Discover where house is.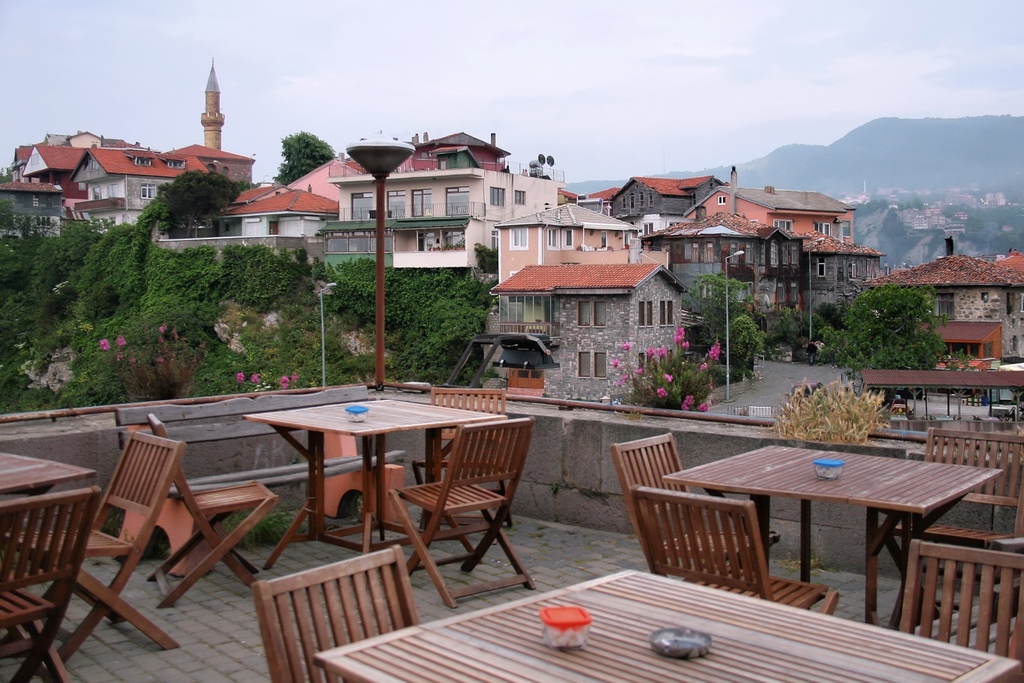
Discovered at box=[173, 133, 258, 188].
